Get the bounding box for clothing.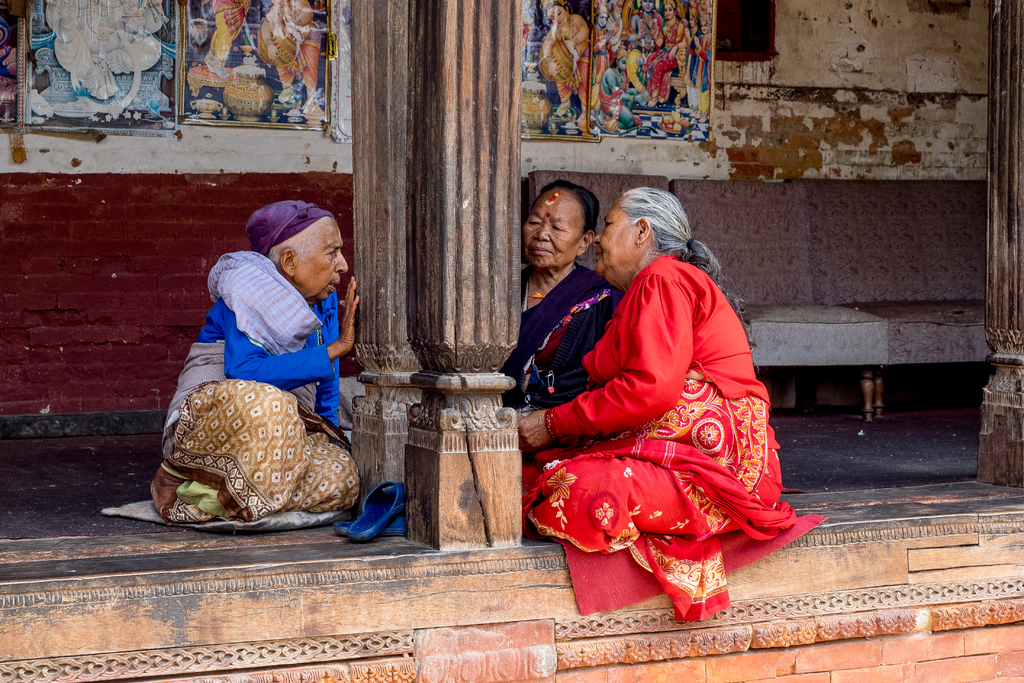
bbox=[154, 247, 356, 509].
